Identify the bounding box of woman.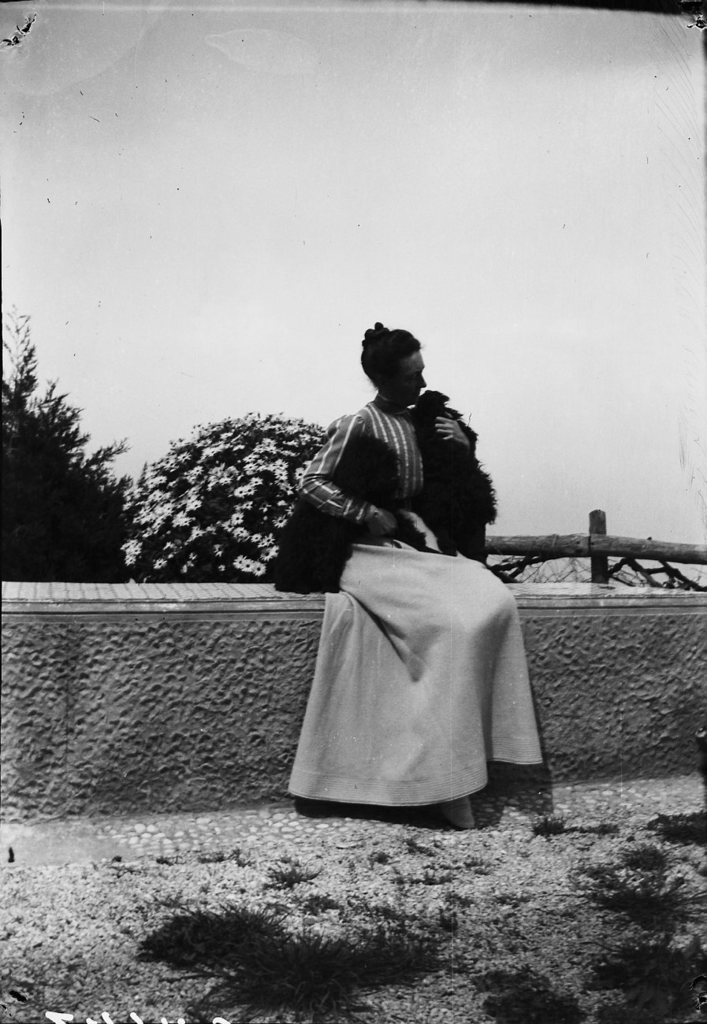
bbox(273, 343, 523, 828).
